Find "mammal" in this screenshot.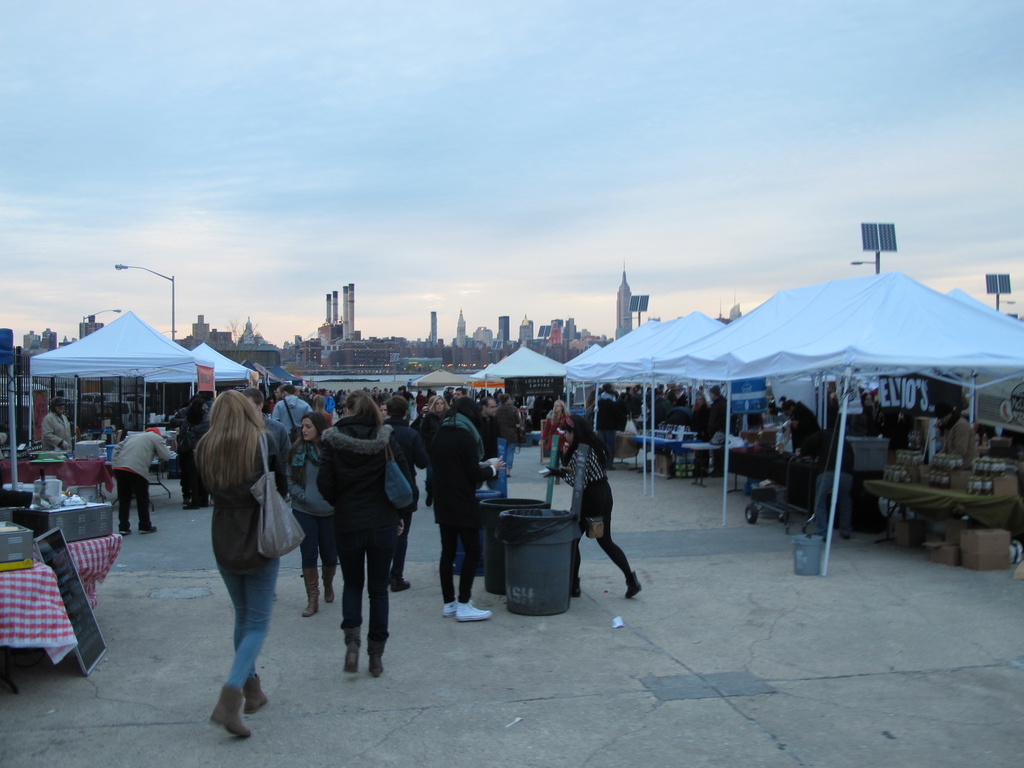
The bounding box for "mammal" is rect(114, 425, 176, 532).
